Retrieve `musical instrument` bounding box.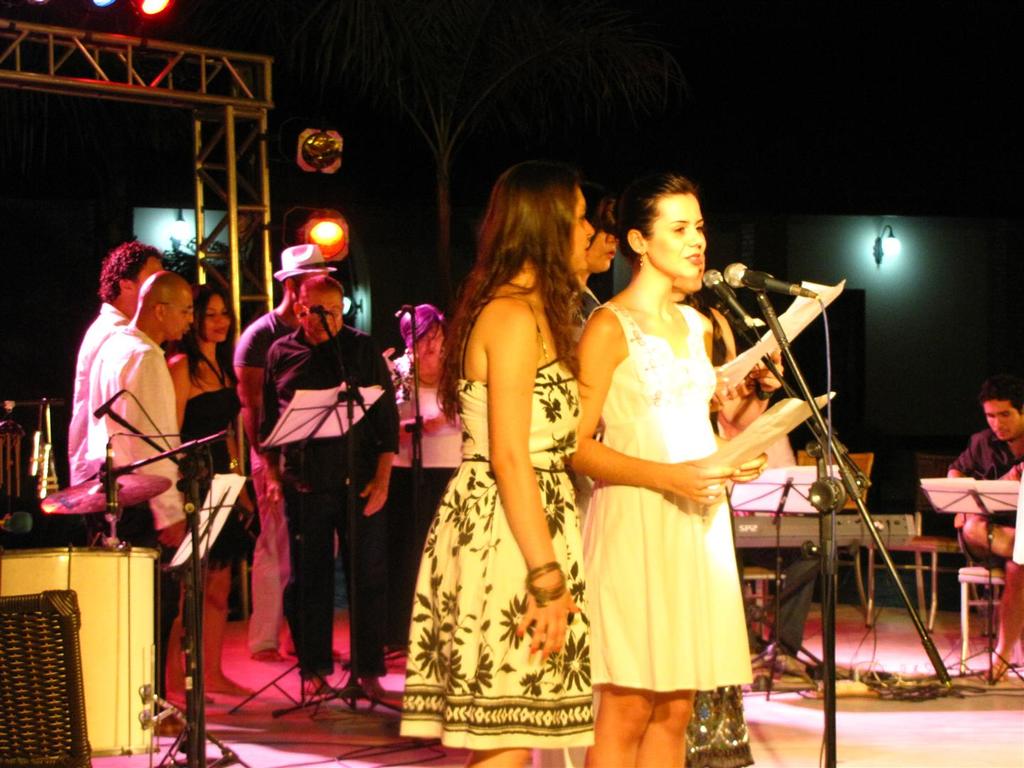
Bounding box: [left=38, top=474, right=172, bottom=522].
